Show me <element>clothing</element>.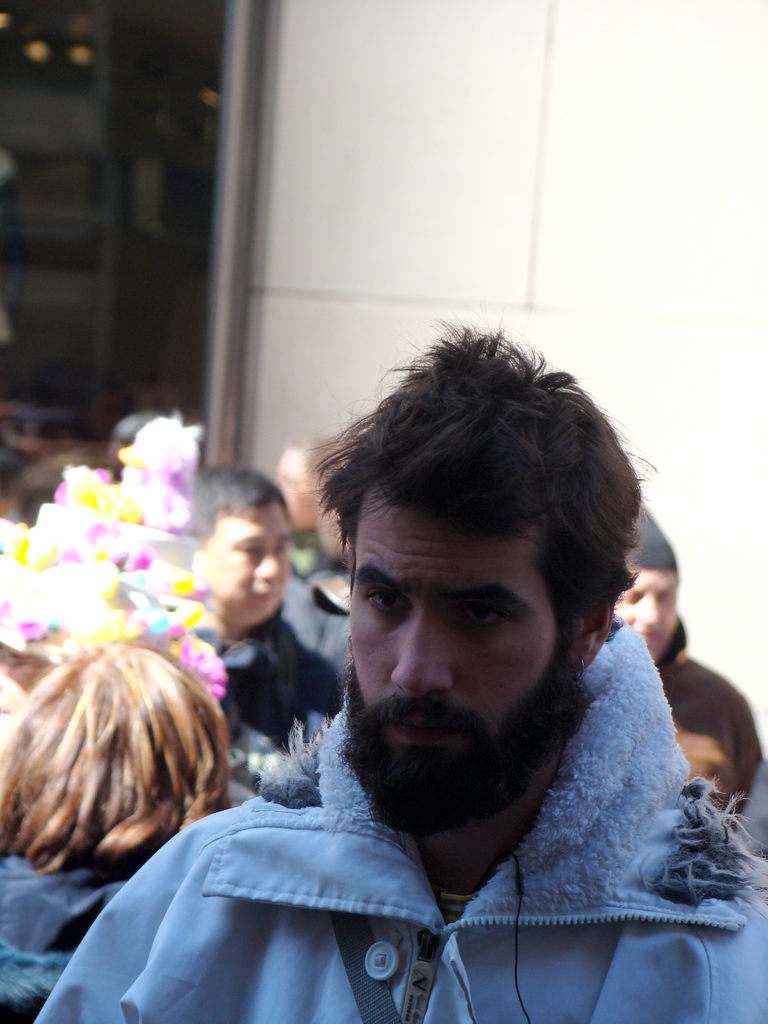
<element>clothing</element> is here: <bbox>657, 610, 765, 825</bbox>.
